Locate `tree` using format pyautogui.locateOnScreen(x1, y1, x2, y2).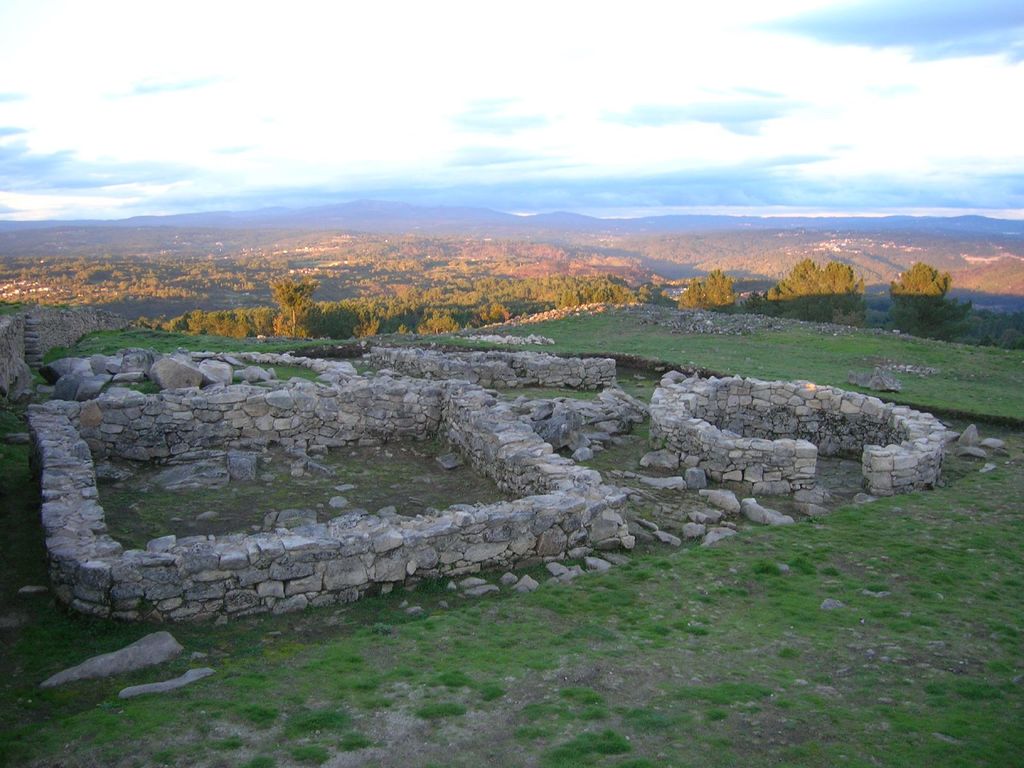
pyautogui.locateOnScreen(884, 262, 973, 343).
